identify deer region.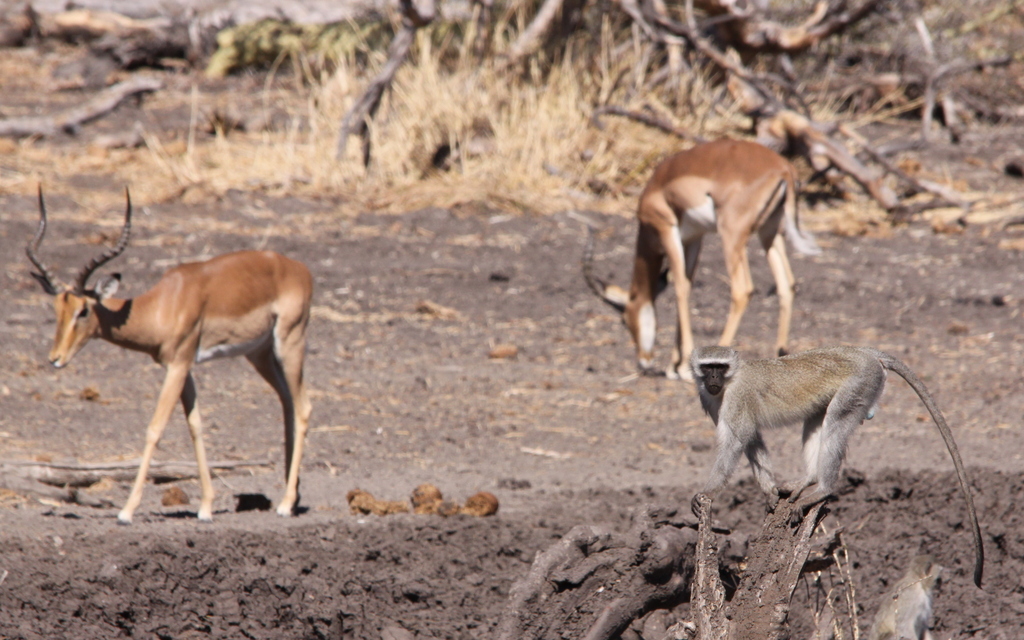
Region: 24:186:313:518.
